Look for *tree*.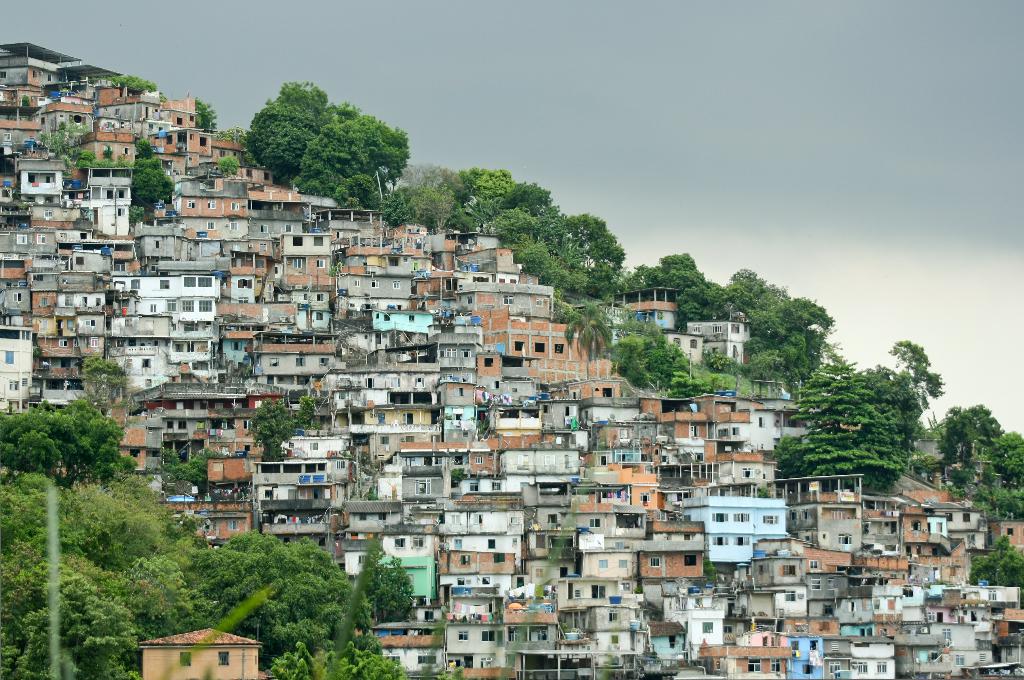
Found: pyautogui.locateOnScreen(136, 132, 149, 161).
